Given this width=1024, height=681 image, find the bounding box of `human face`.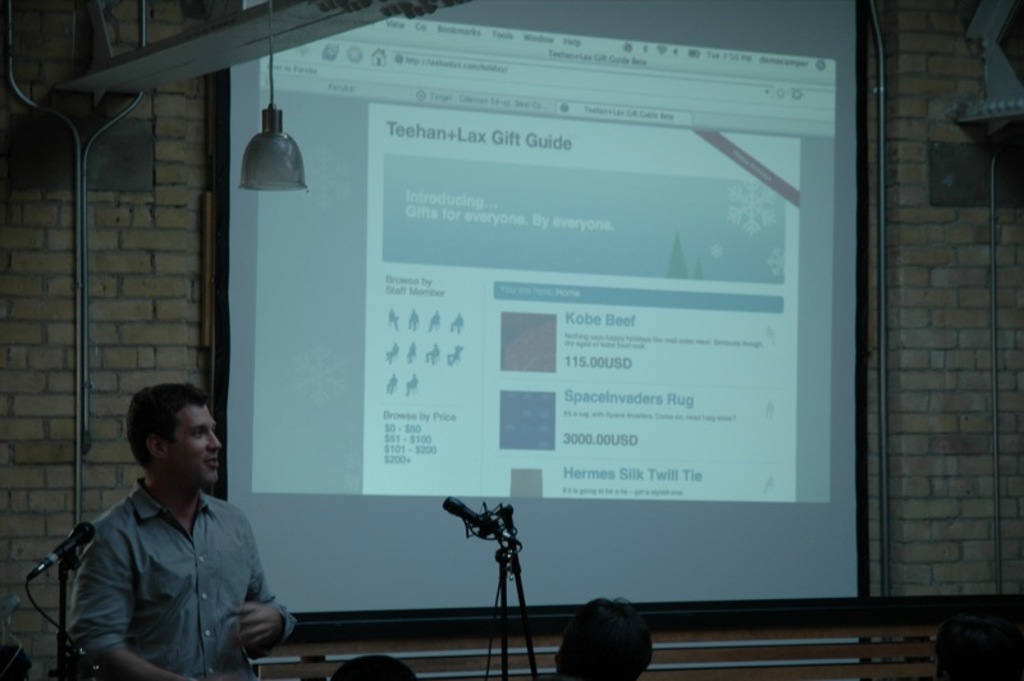
bbox(170, 403, 224, 485).
